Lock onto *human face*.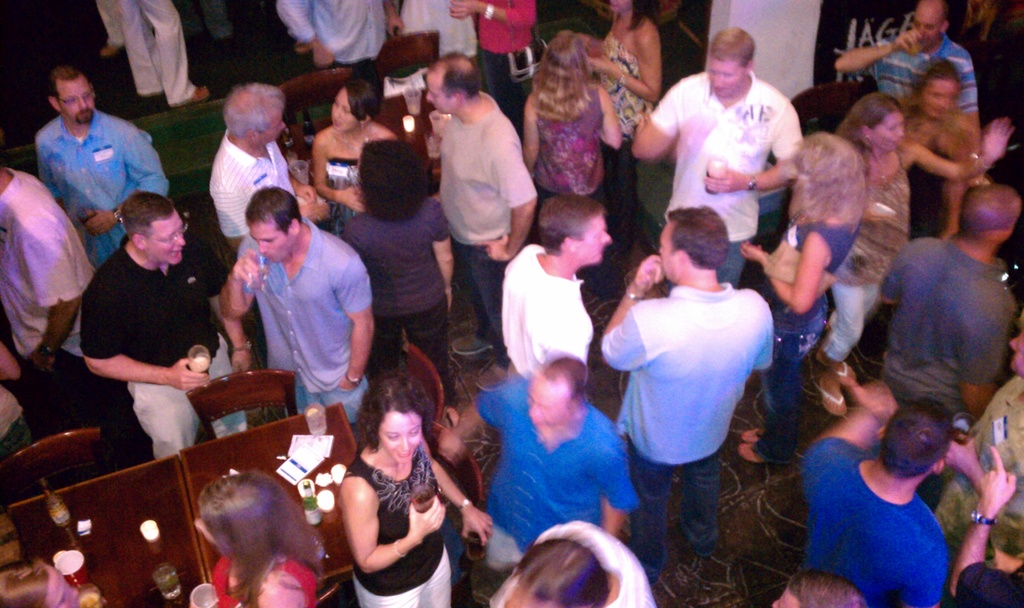
Locked: 332 86 364 131.
